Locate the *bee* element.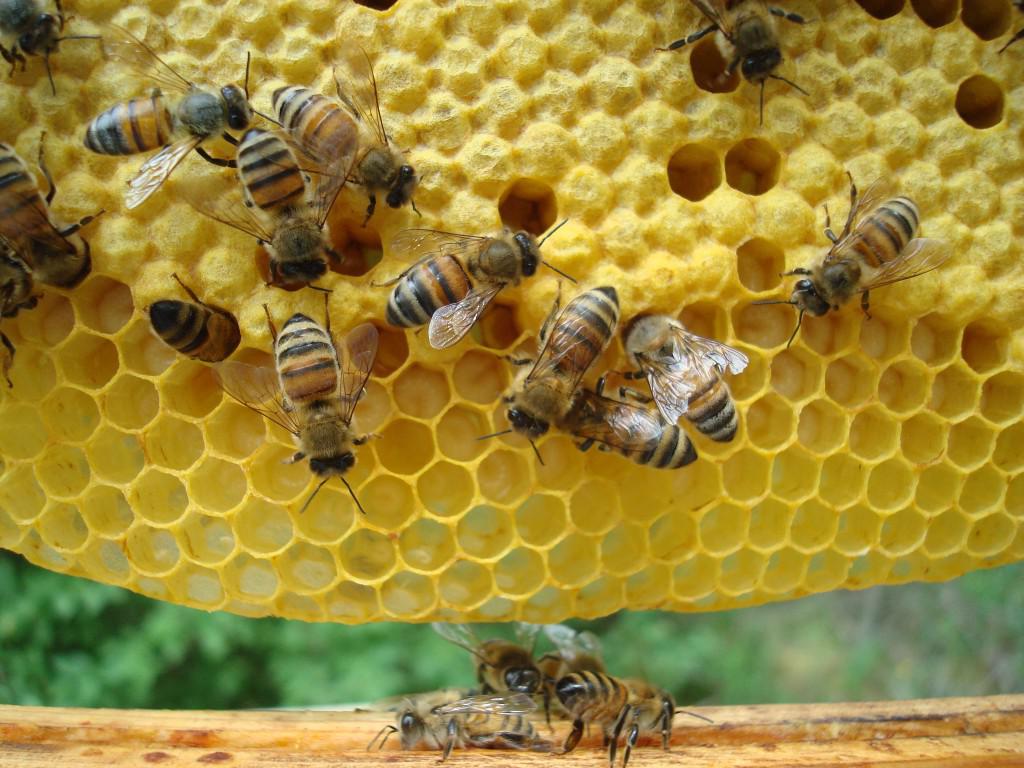
Element bbox: bbox=[658, 0, 818, 130].
